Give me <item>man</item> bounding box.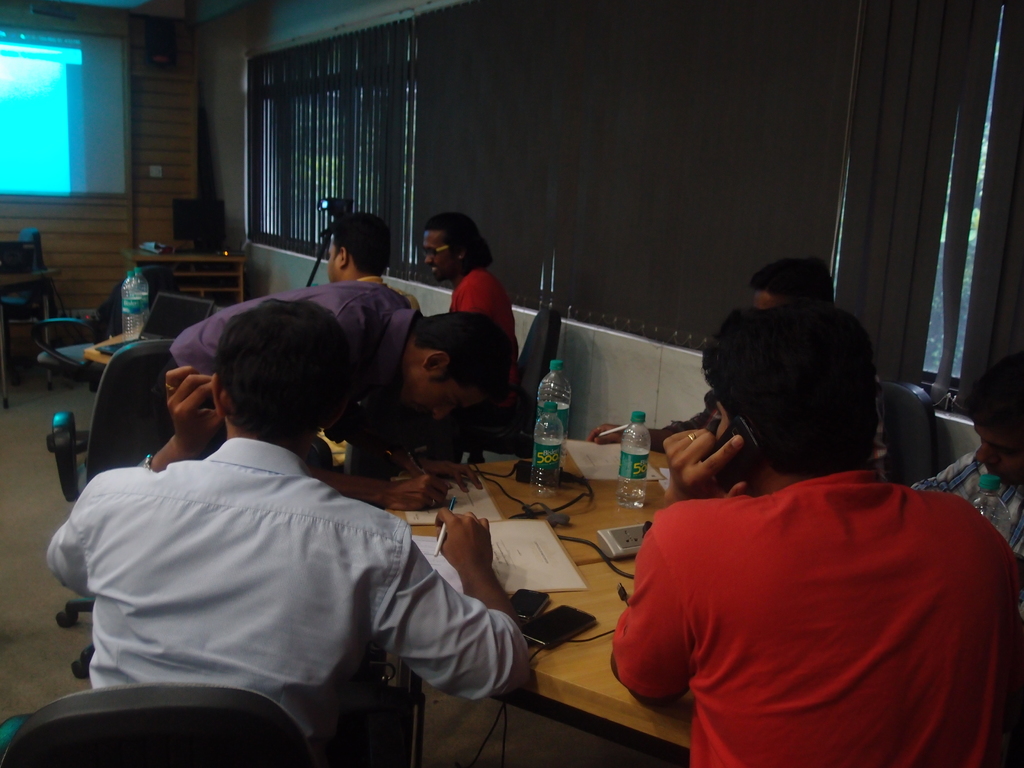
bbox=(145, 269, 513, 507).
